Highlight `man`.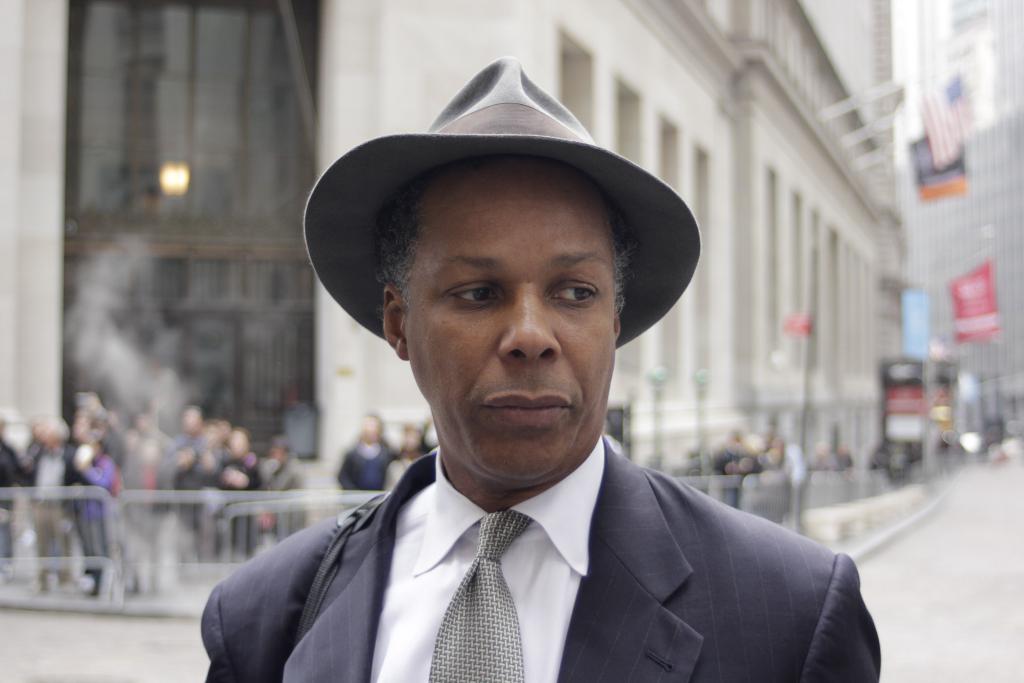
Highlighted region: box(328, 417, 392, 490).
